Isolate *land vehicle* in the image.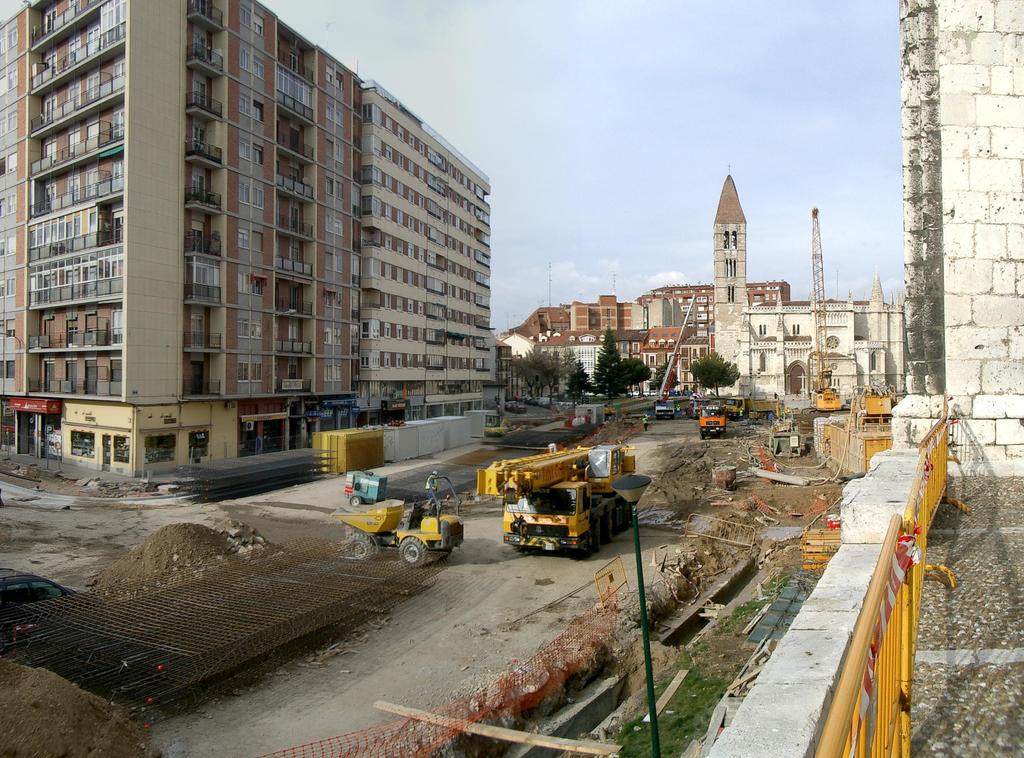
Isolated region: (left=703, top=405, right=729, bottom=437).
